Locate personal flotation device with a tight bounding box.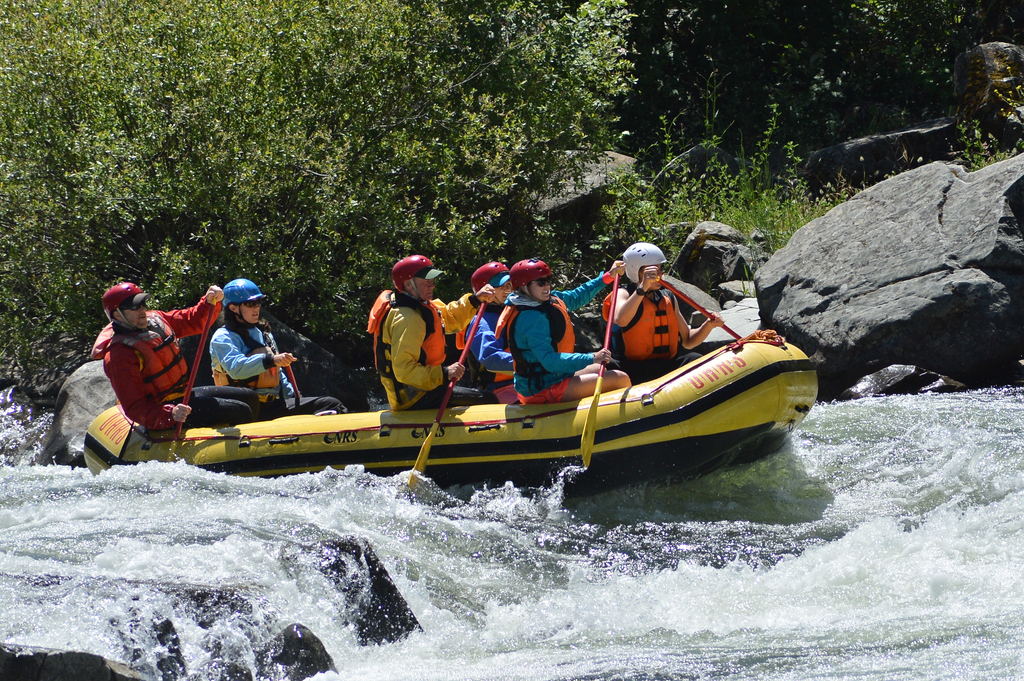
bbox=[492, 291, 576, 387].
